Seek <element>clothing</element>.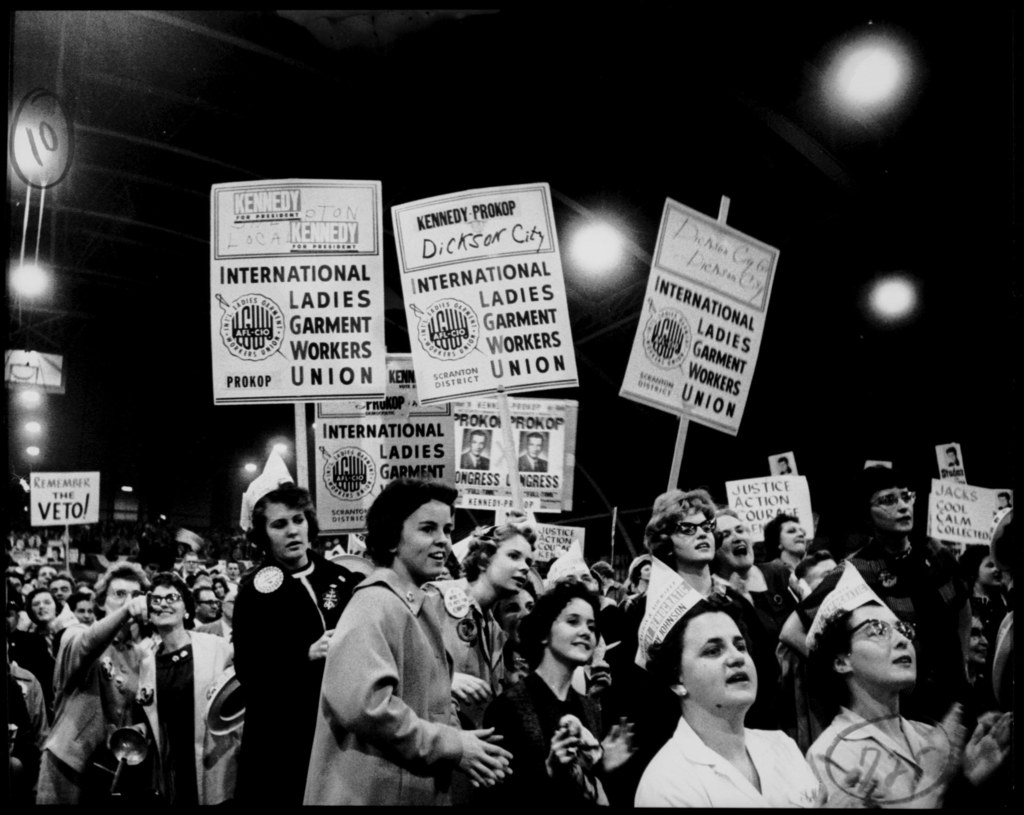
<bbox>632, 708, 826, 809</bbox>.
